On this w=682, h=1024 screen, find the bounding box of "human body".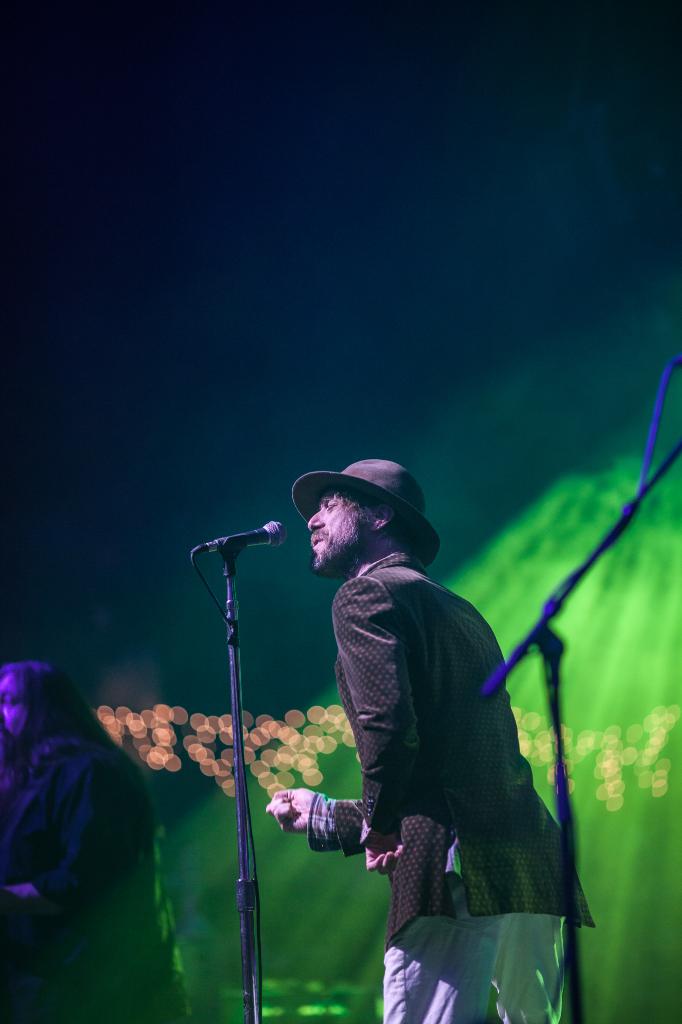
Bounding box: rect(281, 444, 599, 1023).
